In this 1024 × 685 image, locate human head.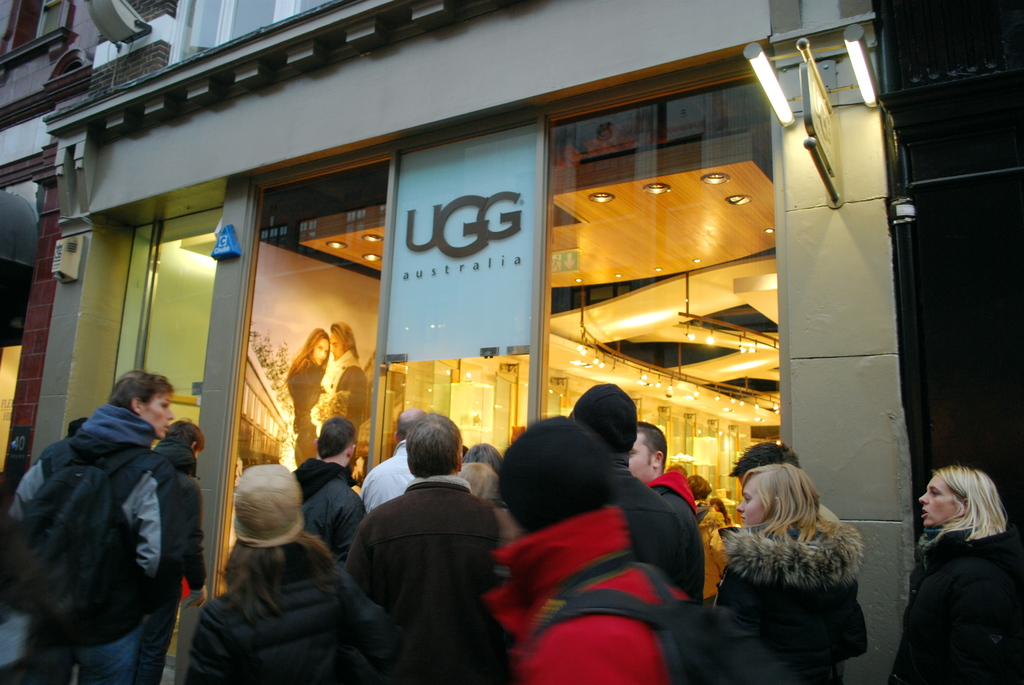
Bounding box: [left=730, top=442, right=806, bottom=487].
